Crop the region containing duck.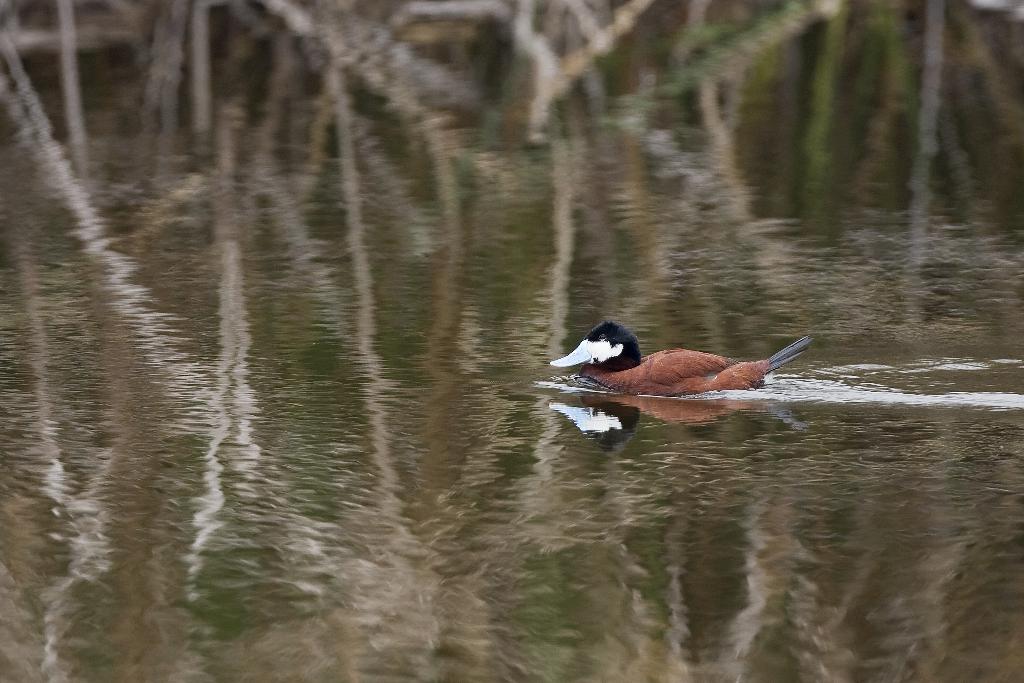
Crop region: [563,314,815,416].
